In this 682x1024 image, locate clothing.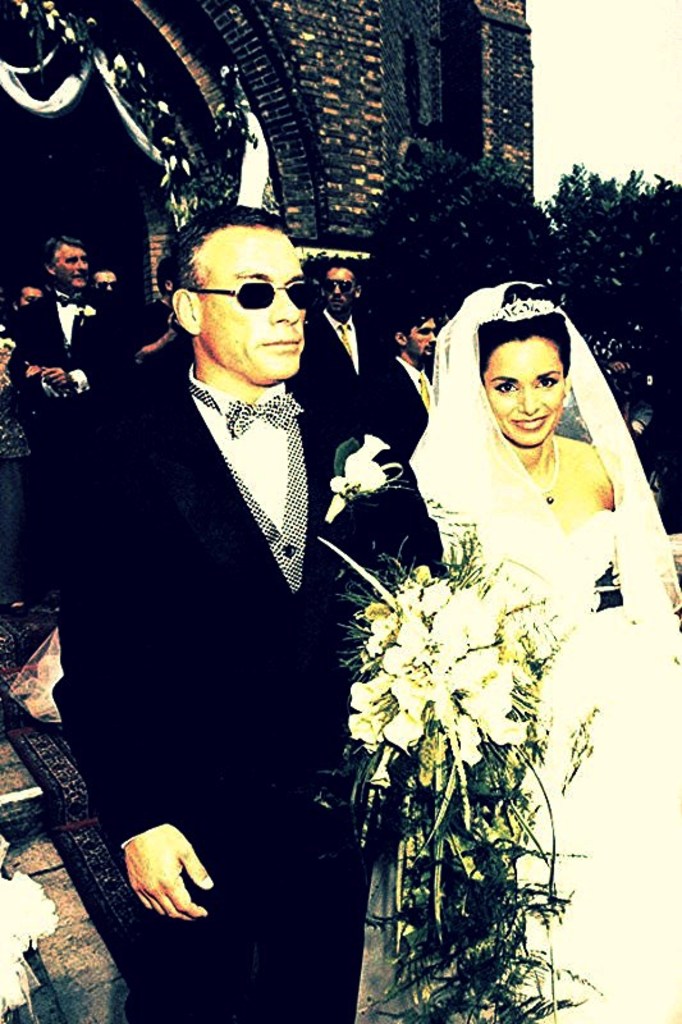
Bounding box: rect(4, 287, 123, 580).
